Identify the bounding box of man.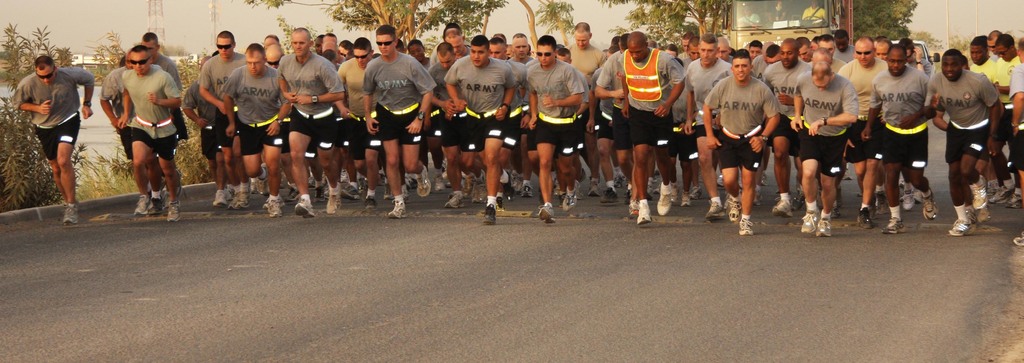
(x1=8, y1=53, x2=95, y2=227).
